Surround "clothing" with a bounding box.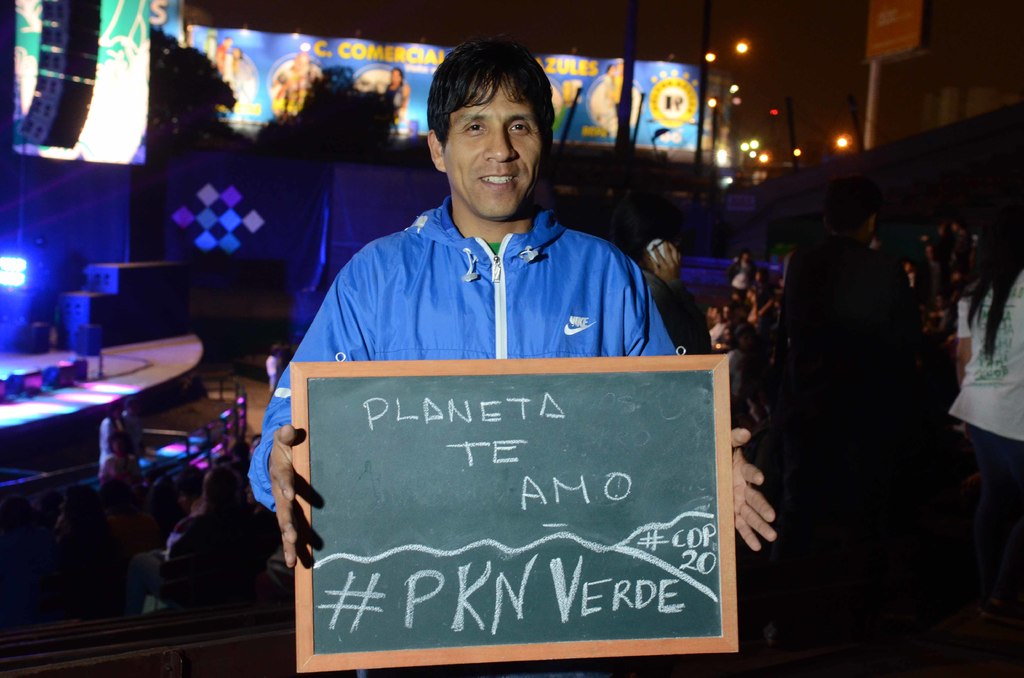
{"left": 239, "top": 193, "right": 784, "bottom": 554}.
